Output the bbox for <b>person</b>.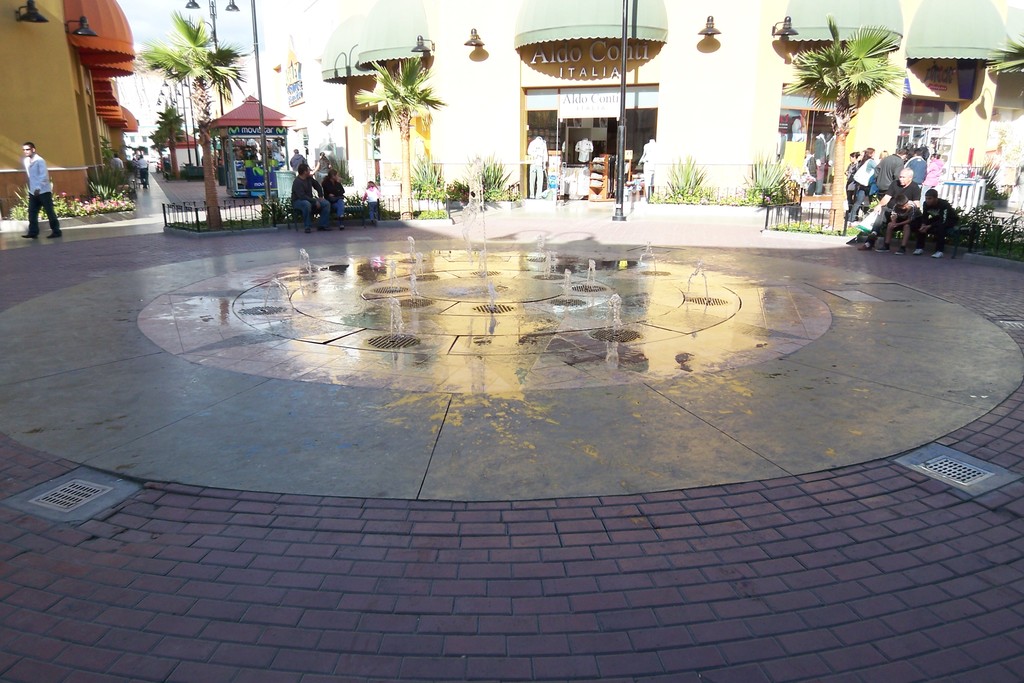
(836, 143, 929, 227).
